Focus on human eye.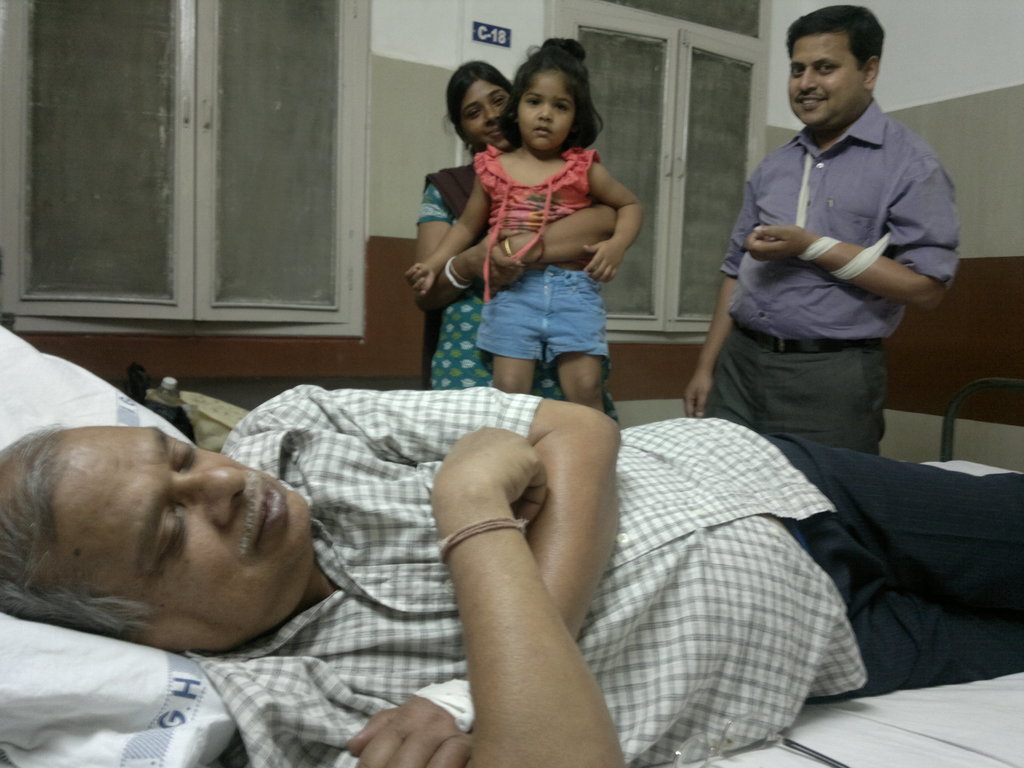
Focused at <box>463,108,480,120</box>.
